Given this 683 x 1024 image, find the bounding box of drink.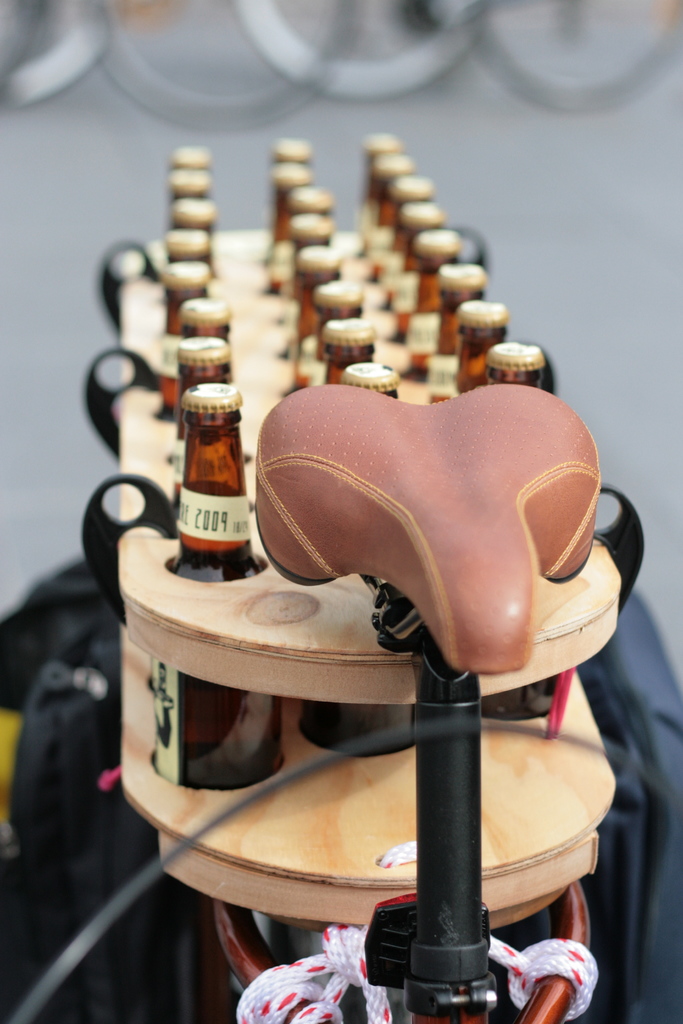
(left=149, top=497, right=283, bottom=786).
